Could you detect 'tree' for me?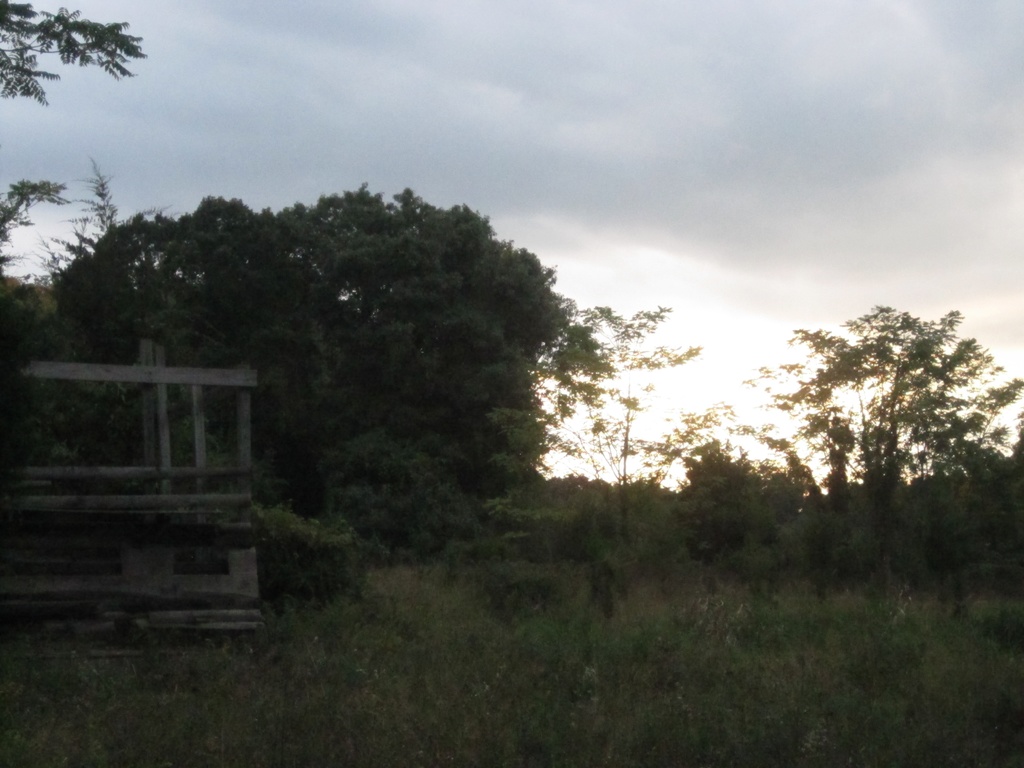
Detection result: <region>0, 141, 689, 611</region>.
